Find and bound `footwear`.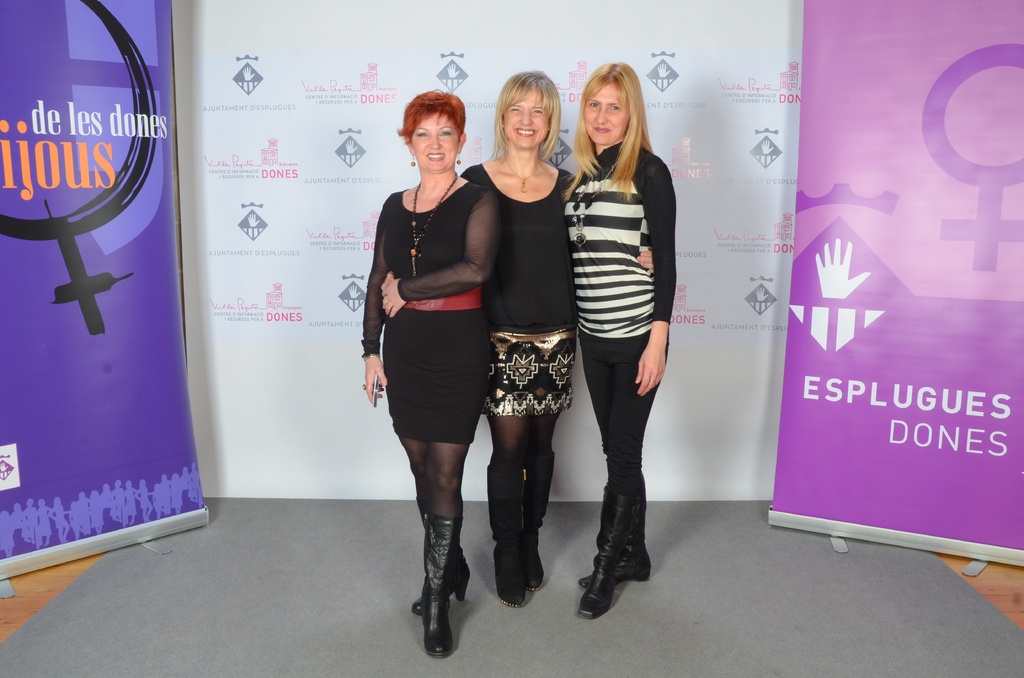
Bound: {"x1": 518, "y1": 449, "x2": 555, "y2": 592}.
